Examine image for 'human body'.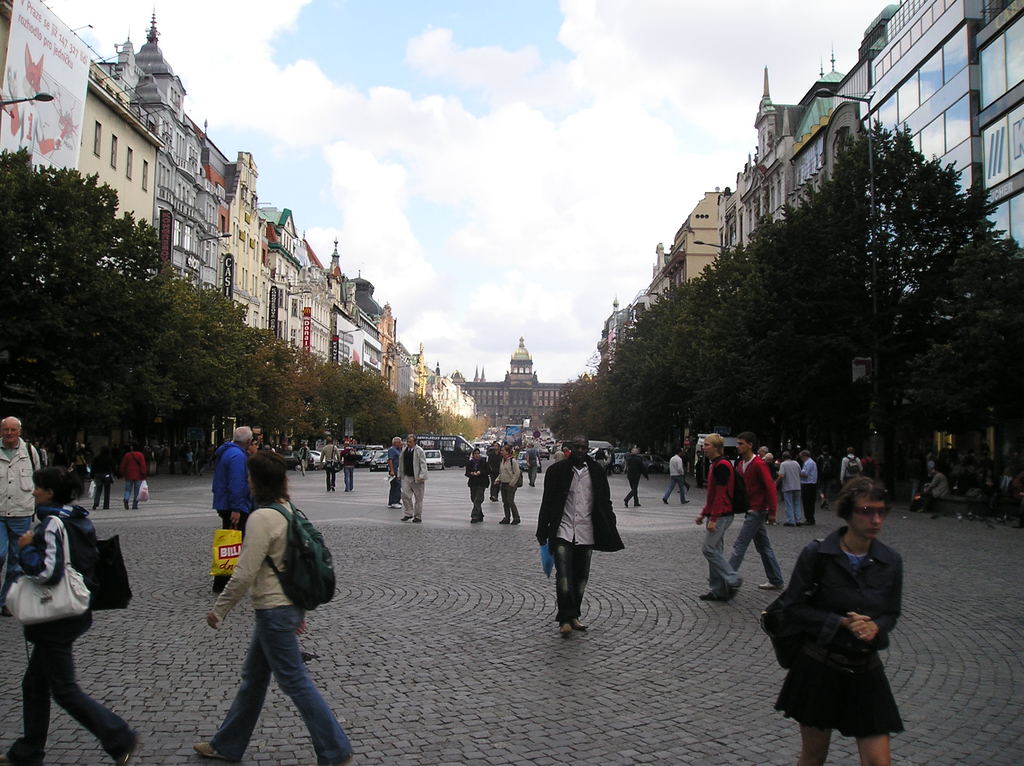
Examination result: bbox=[662, 455, 691, 506].
